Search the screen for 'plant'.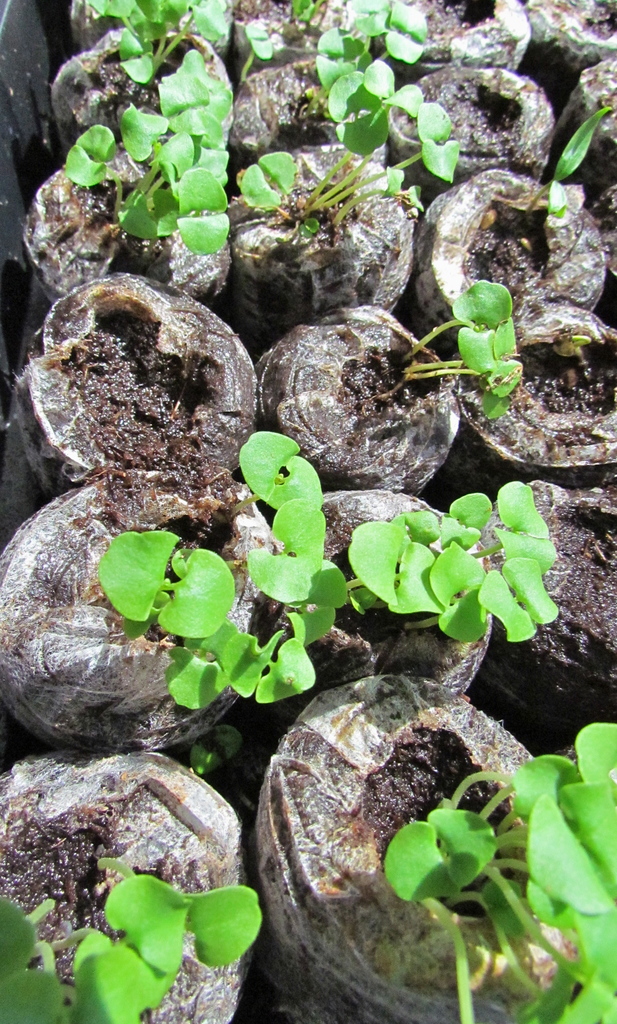
Found at {"x1": 526, "y1": 106, "x2": 610, "y2": 221}.
